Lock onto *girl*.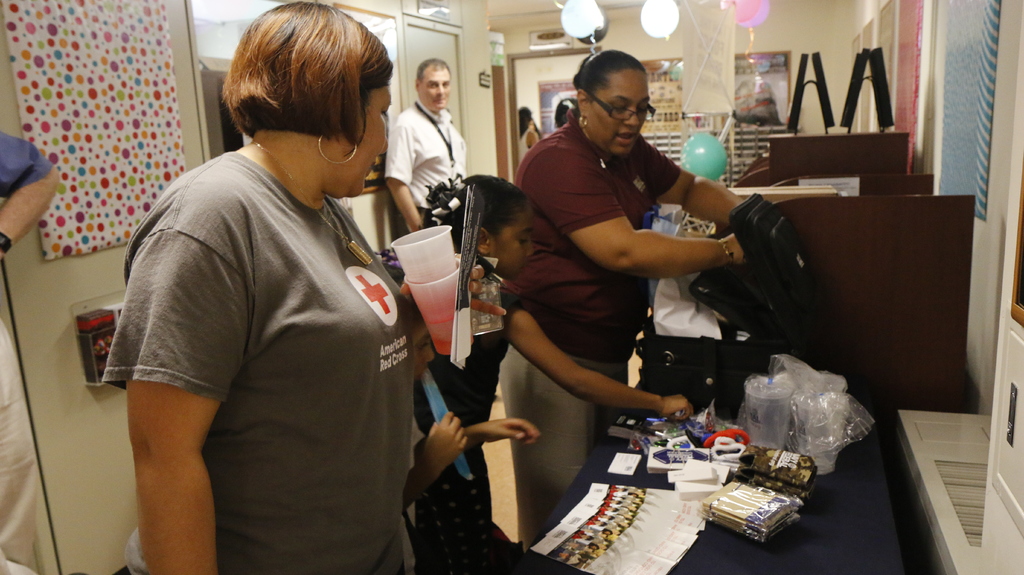
Locked: <box>426,174,690,506</box>.
